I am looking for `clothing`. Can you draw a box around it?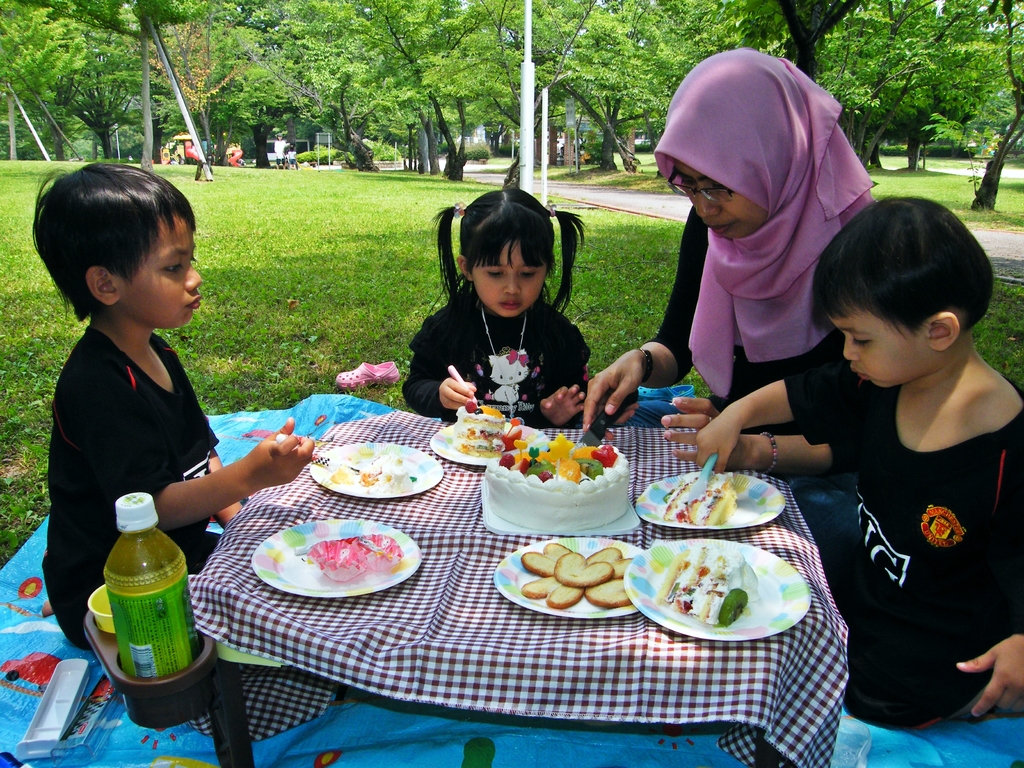
Sure, the bounding box is x1=49 y1=319 x2=239 y2=640.
